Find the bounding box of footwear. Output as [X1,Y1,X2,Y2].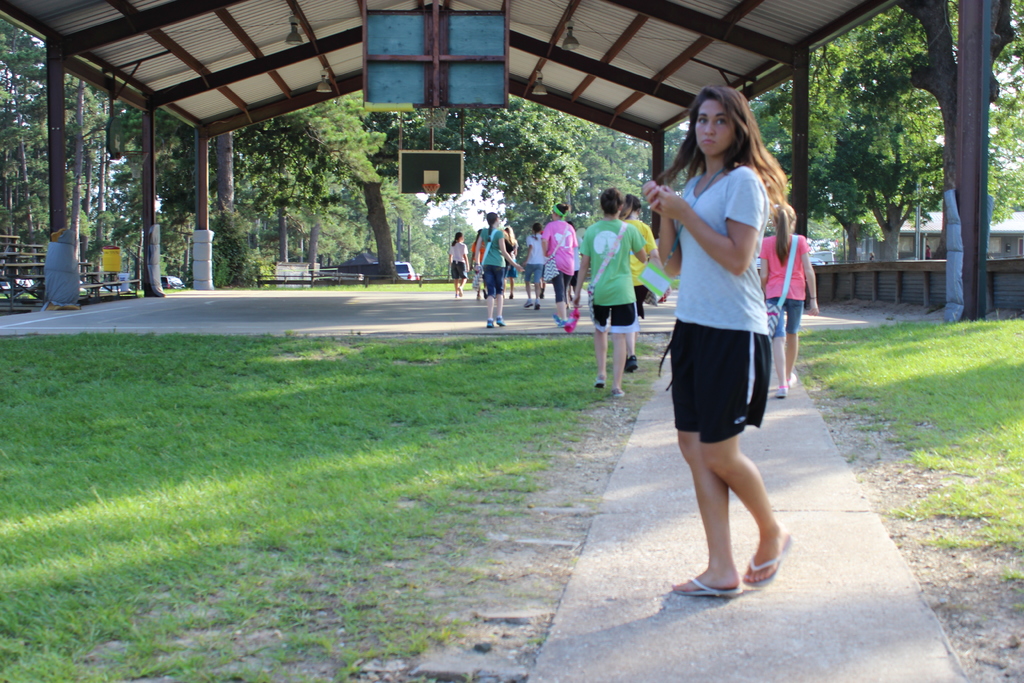
[622,353,641,374].
